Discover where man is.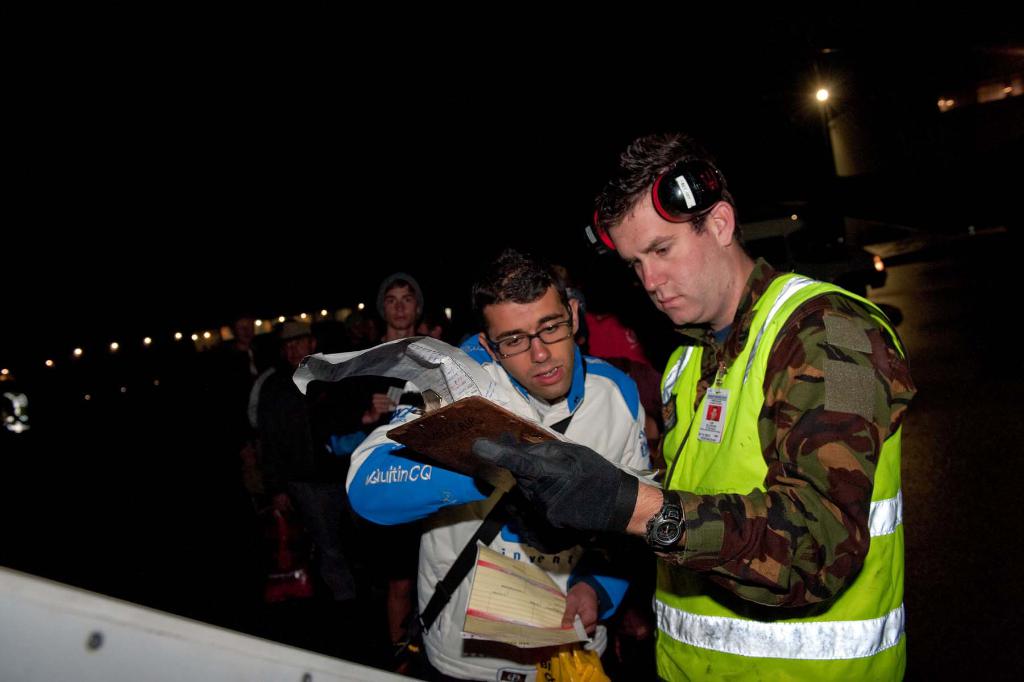
Discovered at select_region(575, 146, 920, 681).
